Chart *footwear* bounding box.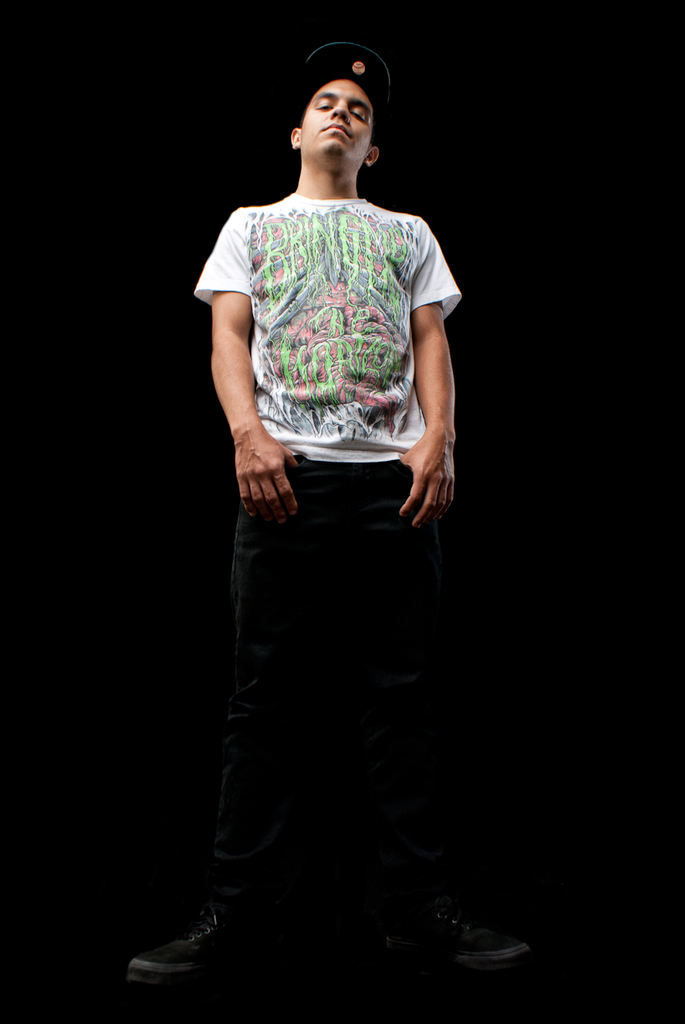
Charted: (400,906,533,959).
